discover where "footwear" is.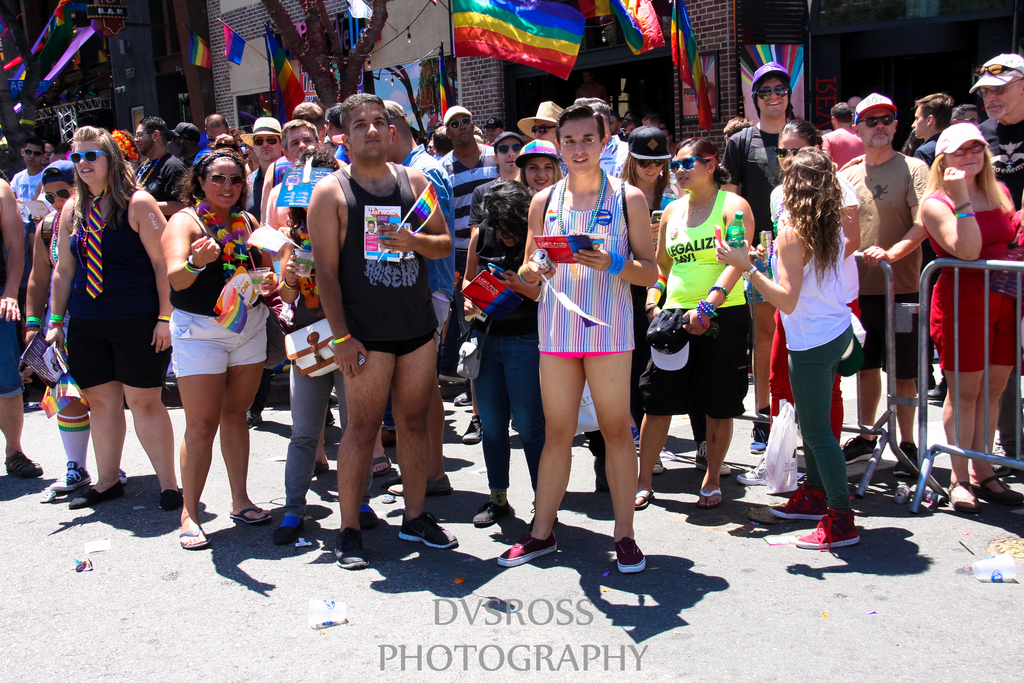
Discovered at Rect(651, 454, 663, 475).
